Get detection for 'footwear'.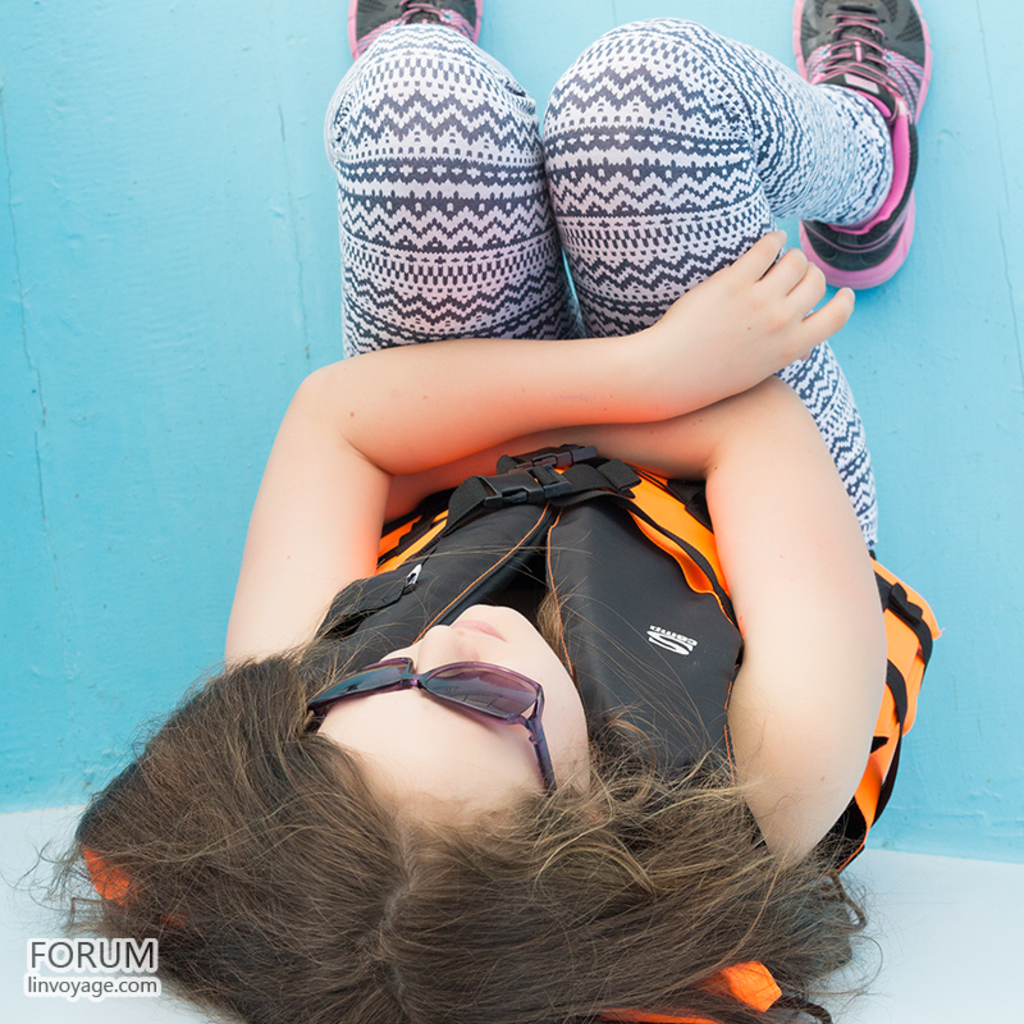
Detection: 794 0 932 292.
